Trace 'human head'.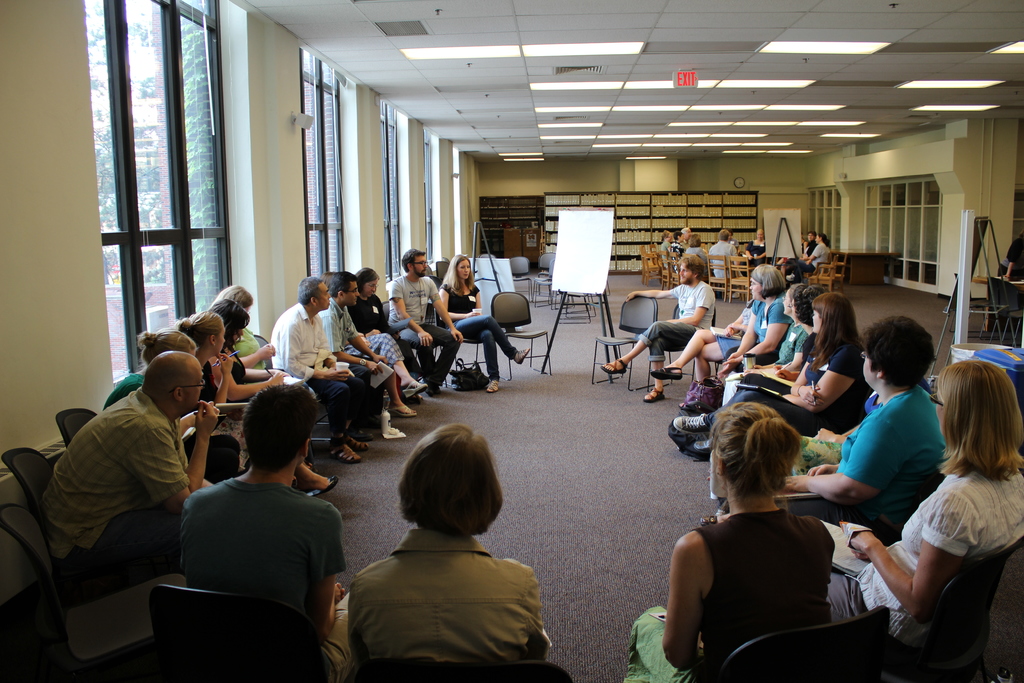
Traced to BBox(809, 292, 854, 340).
